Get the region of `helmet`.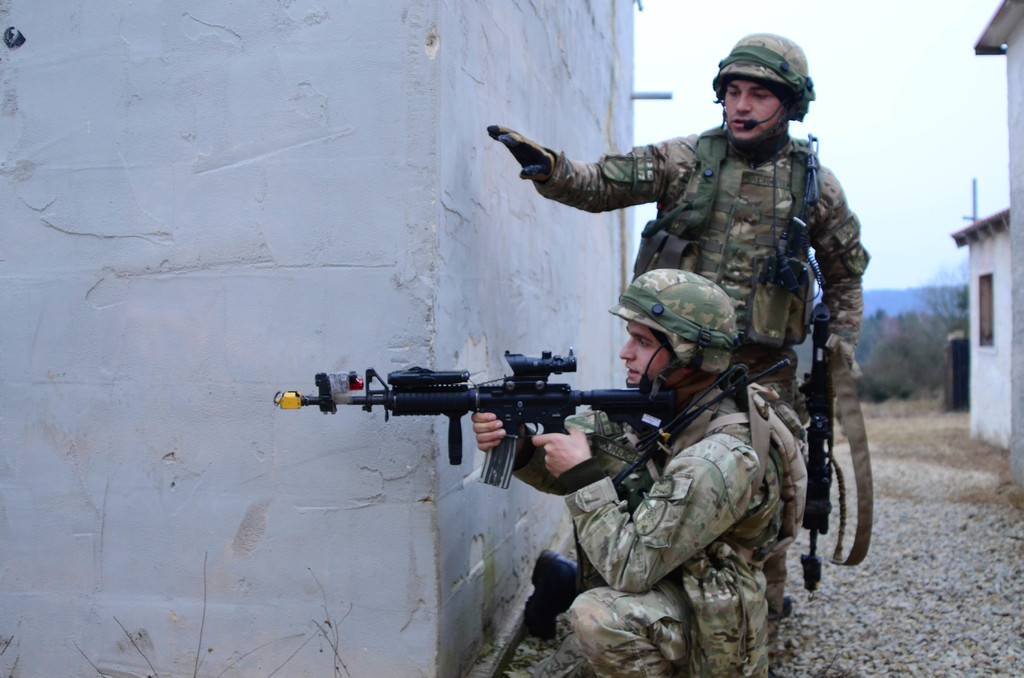
box(607, 271, 738, 400).
